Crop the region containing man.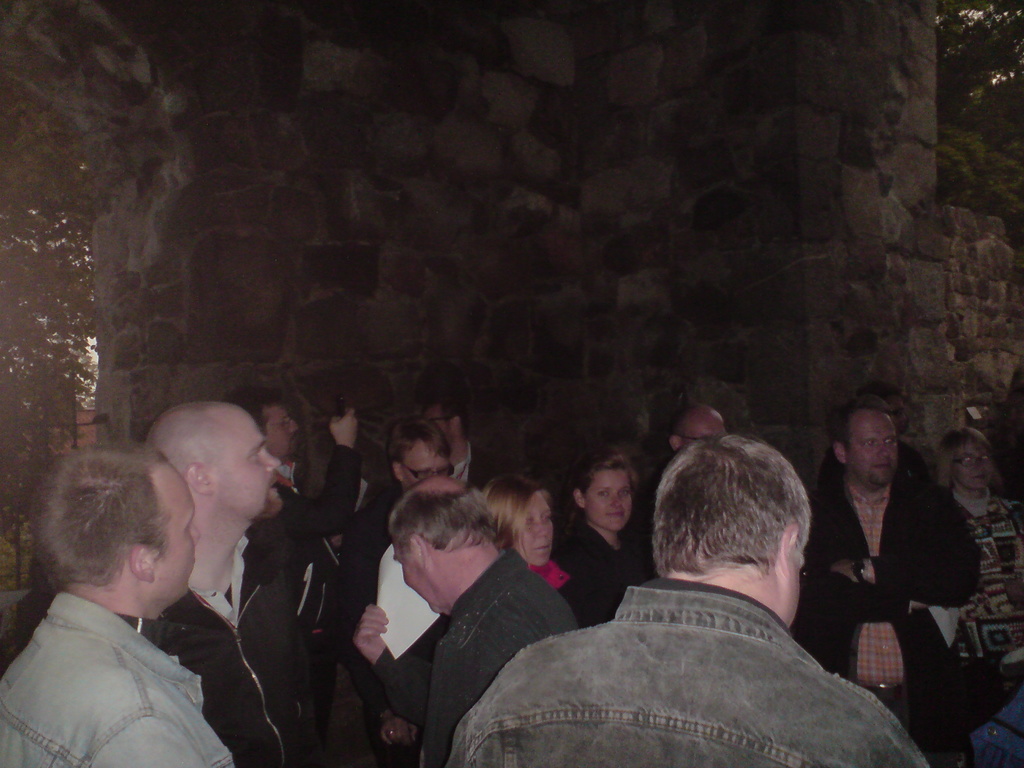
Crop region: box(628, 403, 732, 548).
